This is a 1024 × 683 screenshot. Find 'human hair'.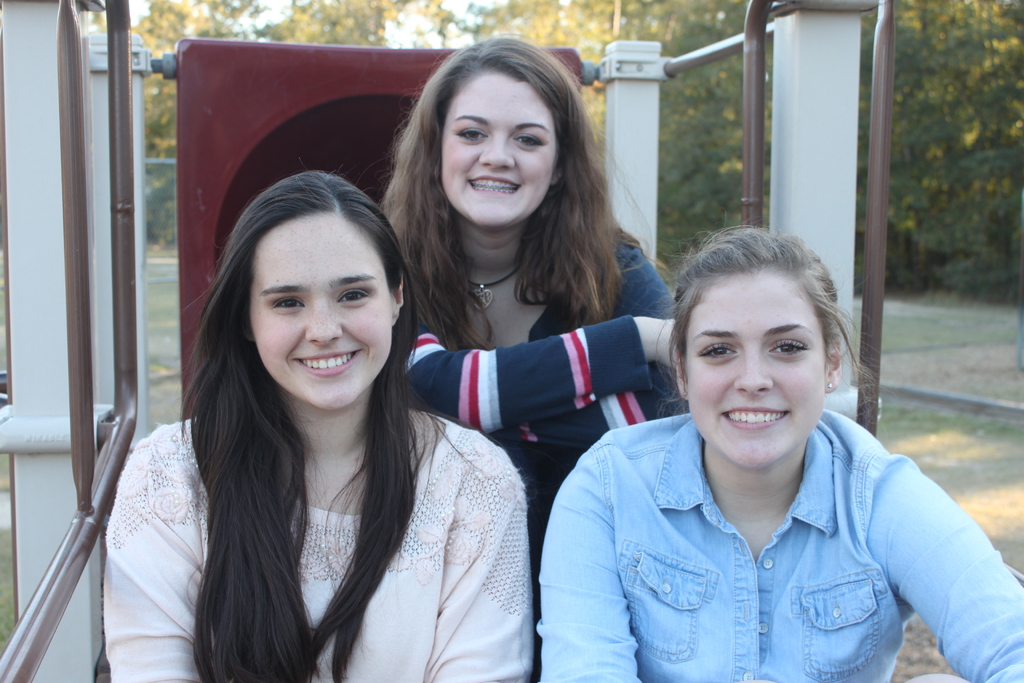
Bounding box: x1=182, y1=181, x2=442, y2=663.
